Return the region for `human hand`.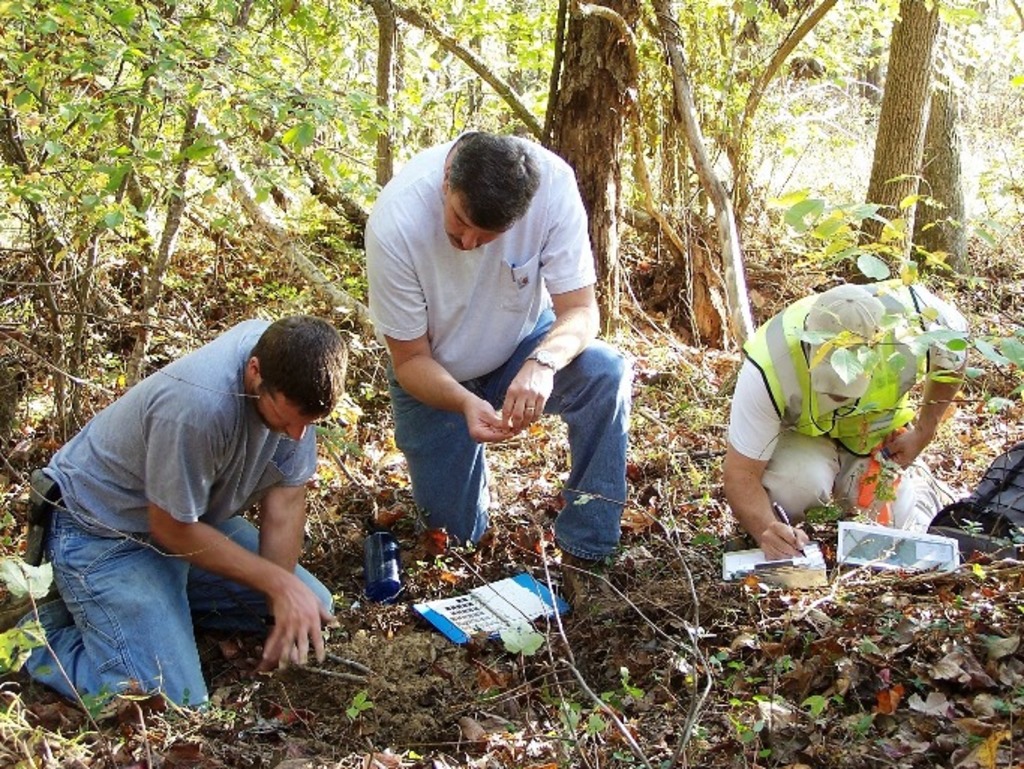
<box>502,358,555,438</box>.
